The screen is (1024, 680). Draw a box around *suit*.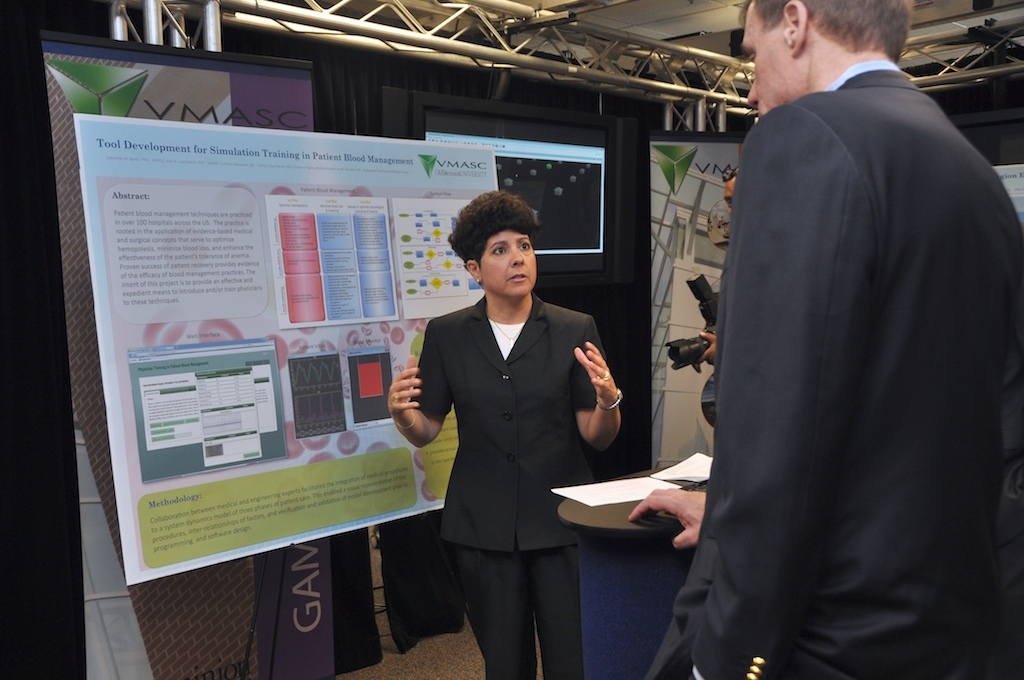
left=654, top=0, right=1005, bottom=679.
